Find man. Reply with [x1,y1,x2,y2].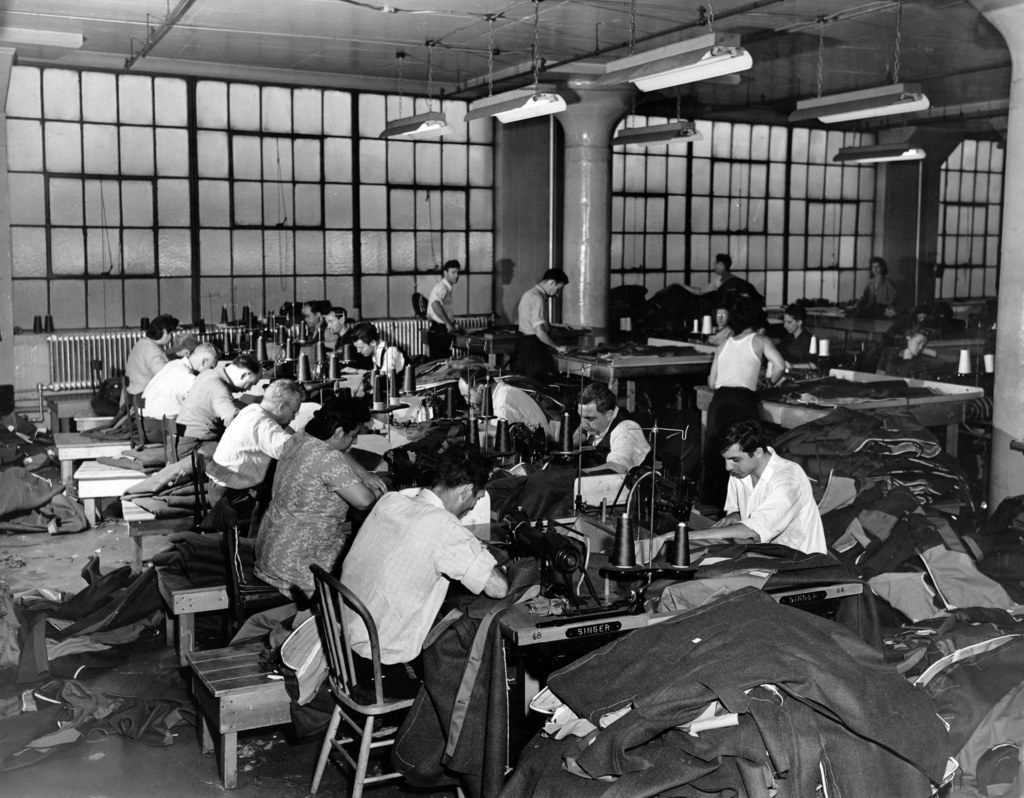
[423,262,461,358].
